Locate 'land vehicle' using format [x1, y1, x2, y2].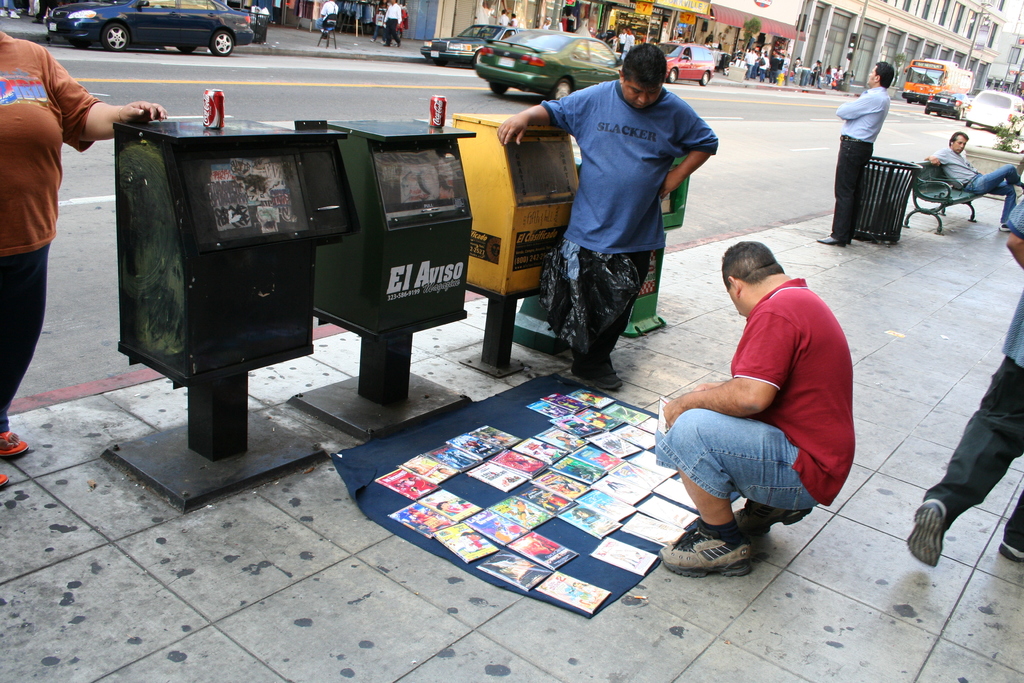
[420, 22, 521, 66].
